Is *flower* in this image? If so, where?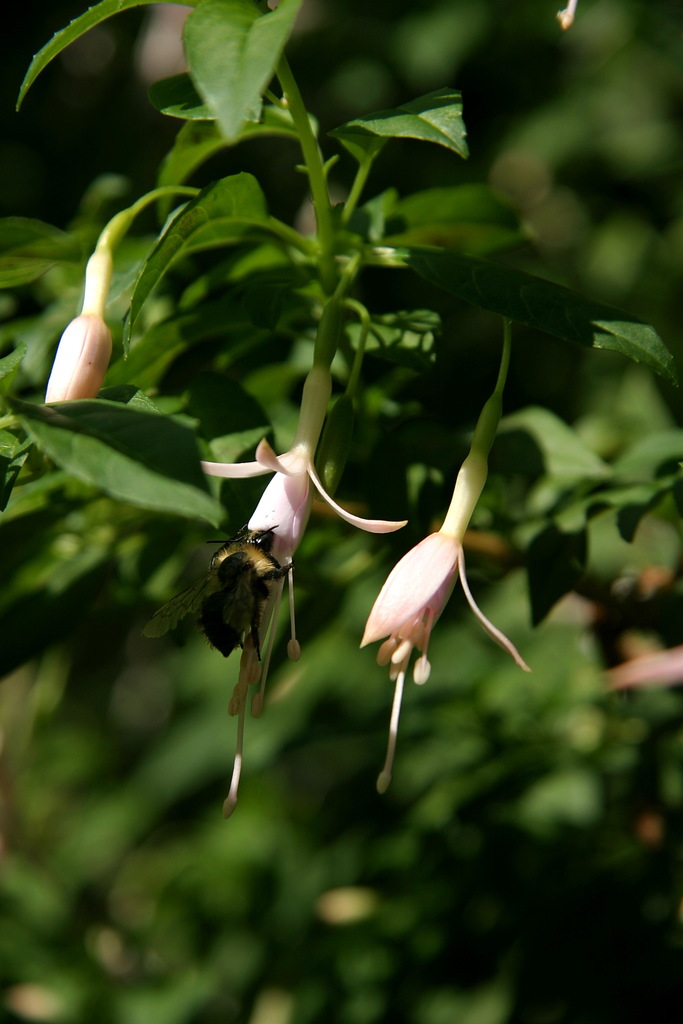
Yes, at {"left": 346, "top": 495, "right": 496, "bottom": 709}.
